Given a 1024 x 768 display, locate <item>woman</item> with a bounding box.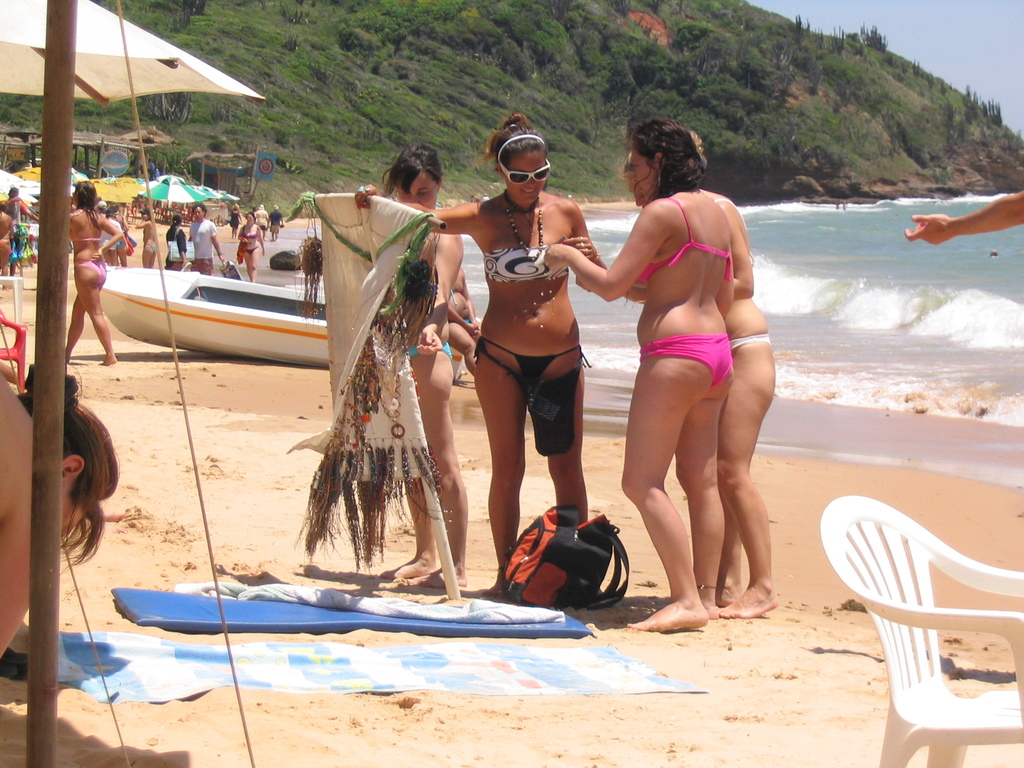
Located: <box>354,113,611,600</box>.
